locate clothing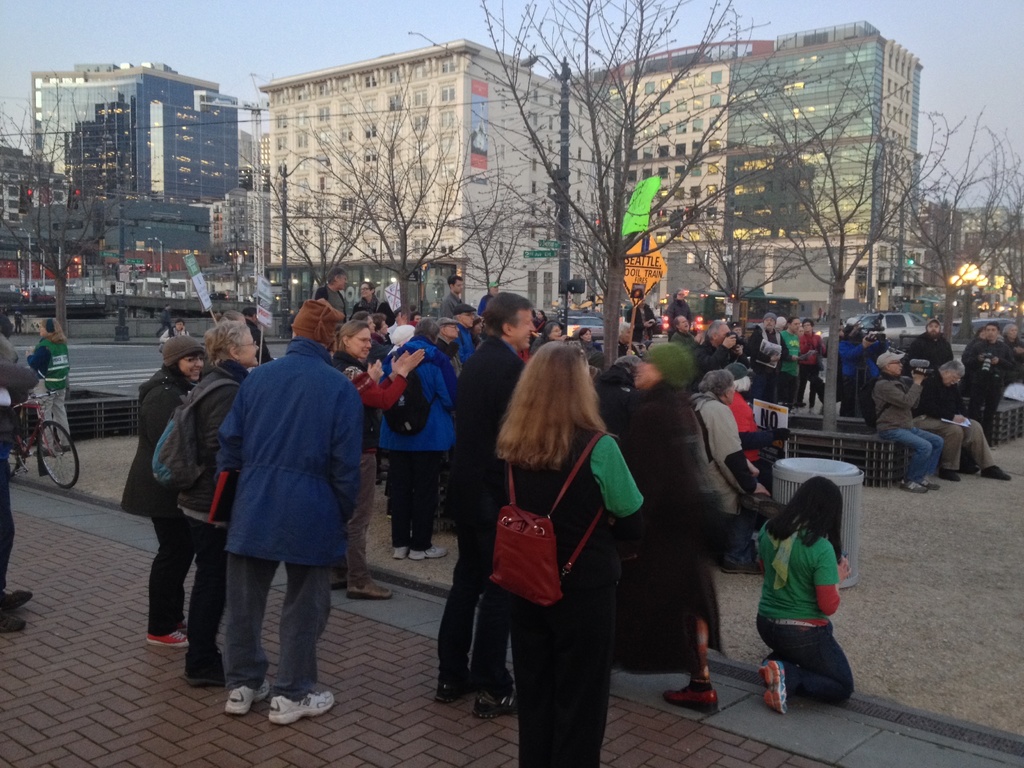
(left=163, top=322, right=193, bottom=346)
